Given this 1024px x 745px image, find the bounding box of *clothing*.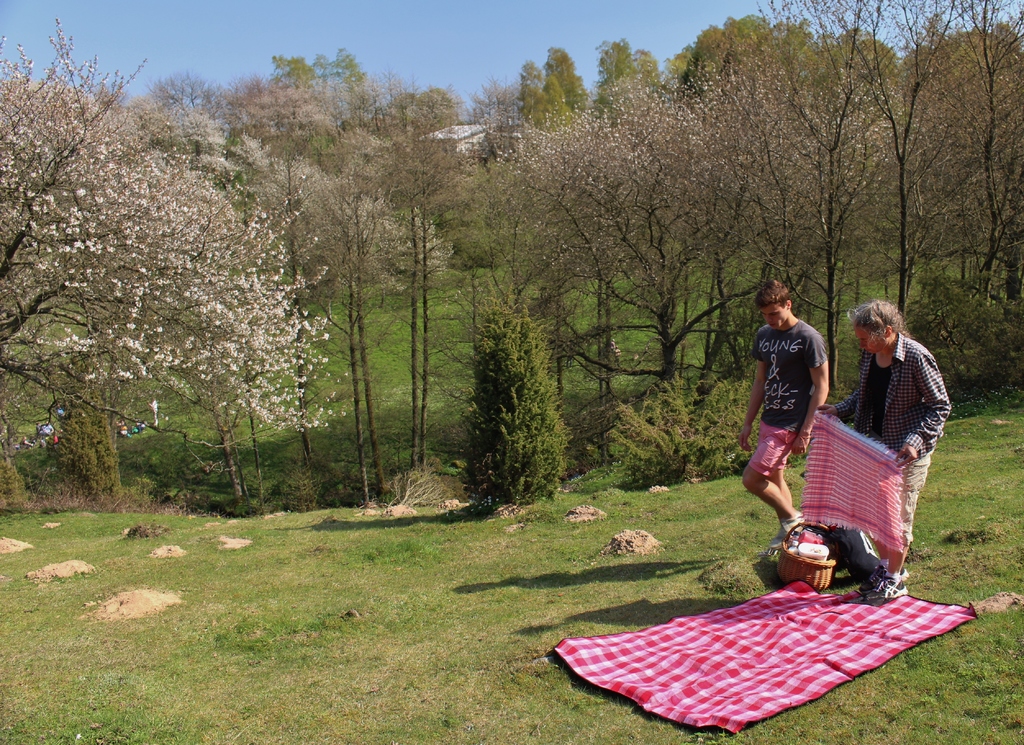
(556, 544, 982, 725).
